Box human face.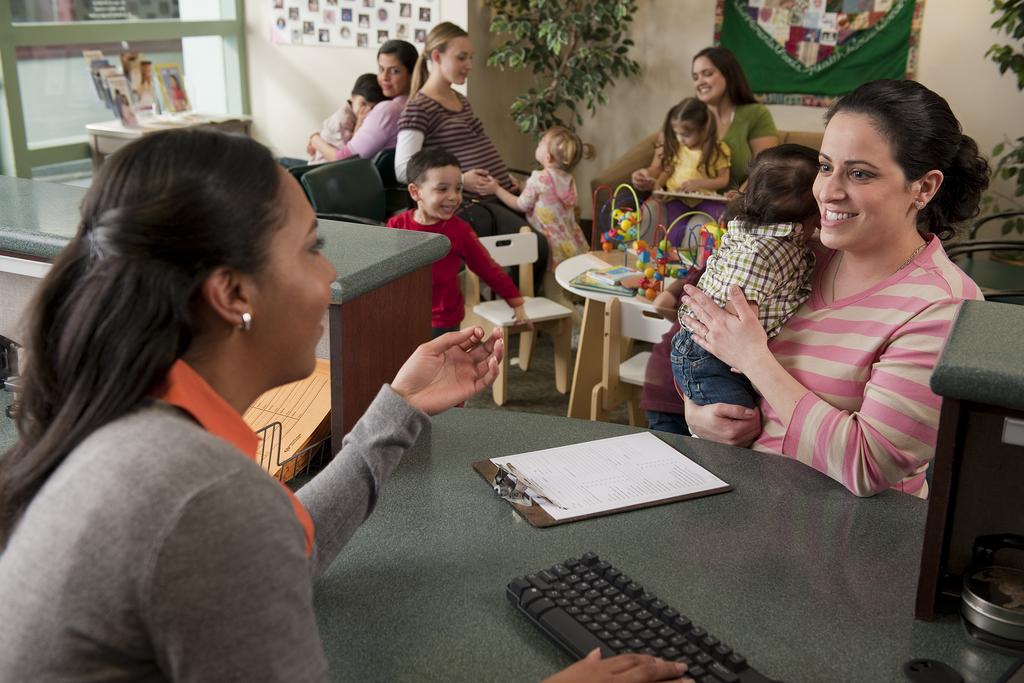
657 120 712 154.
